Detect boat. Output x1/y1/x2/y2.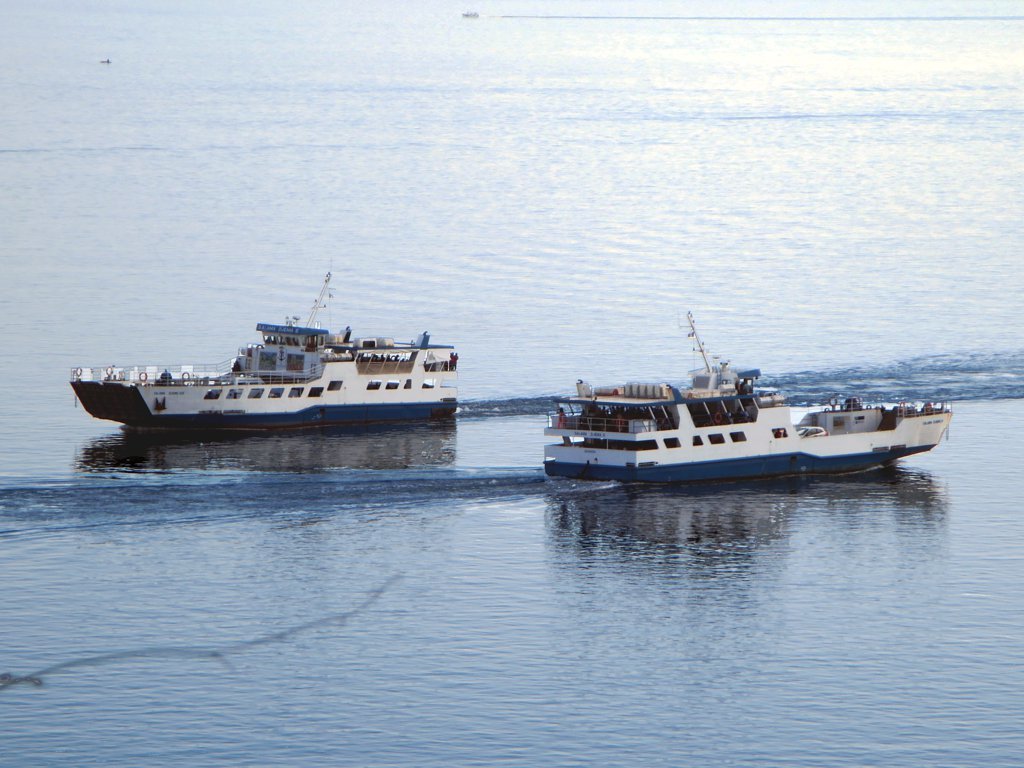
531/331/976/494.
